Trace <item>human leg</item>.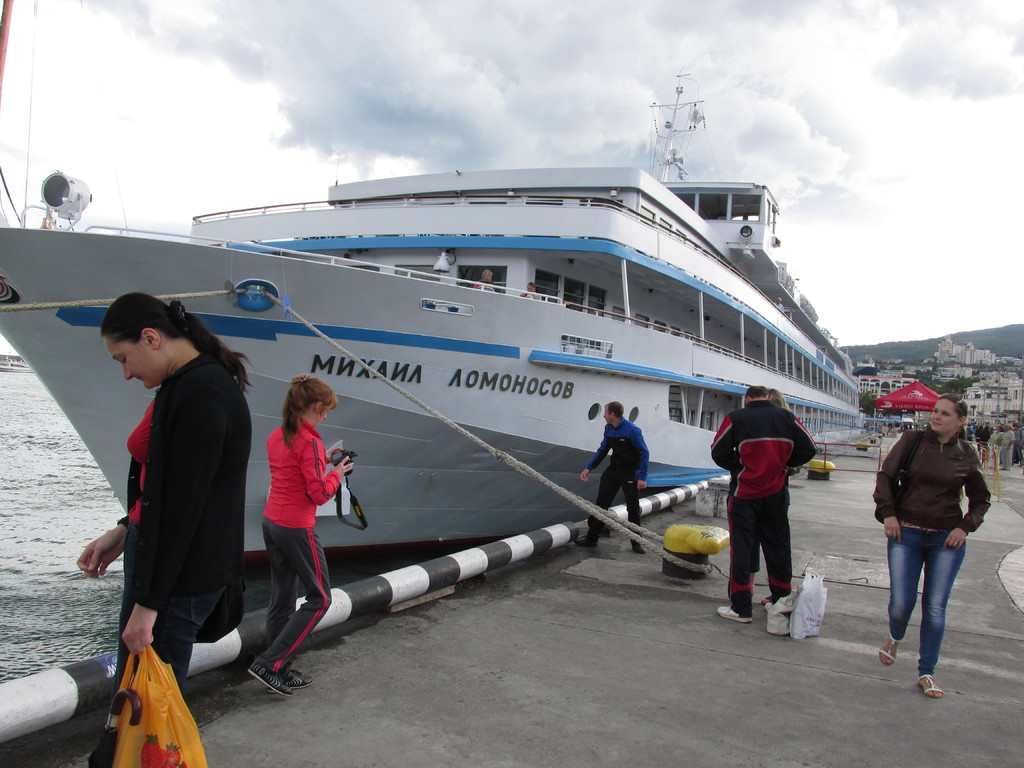
Traced to x1=262 y1=521 x2=310 y2=688.
